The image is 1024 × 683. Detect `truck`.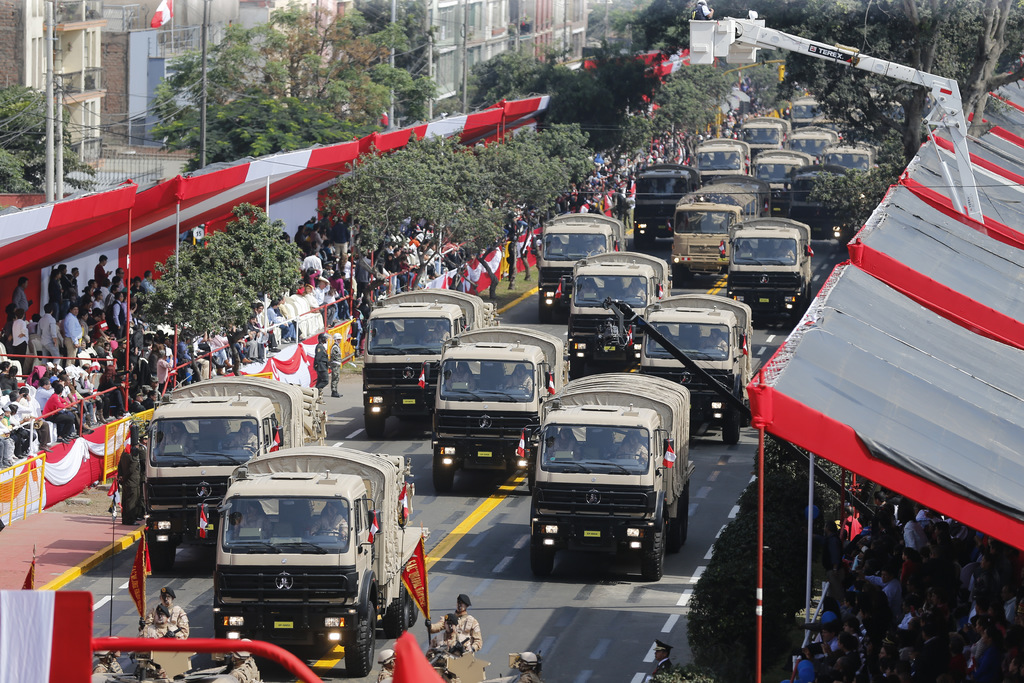
Detection: locate(624, 288, 761, 446).
